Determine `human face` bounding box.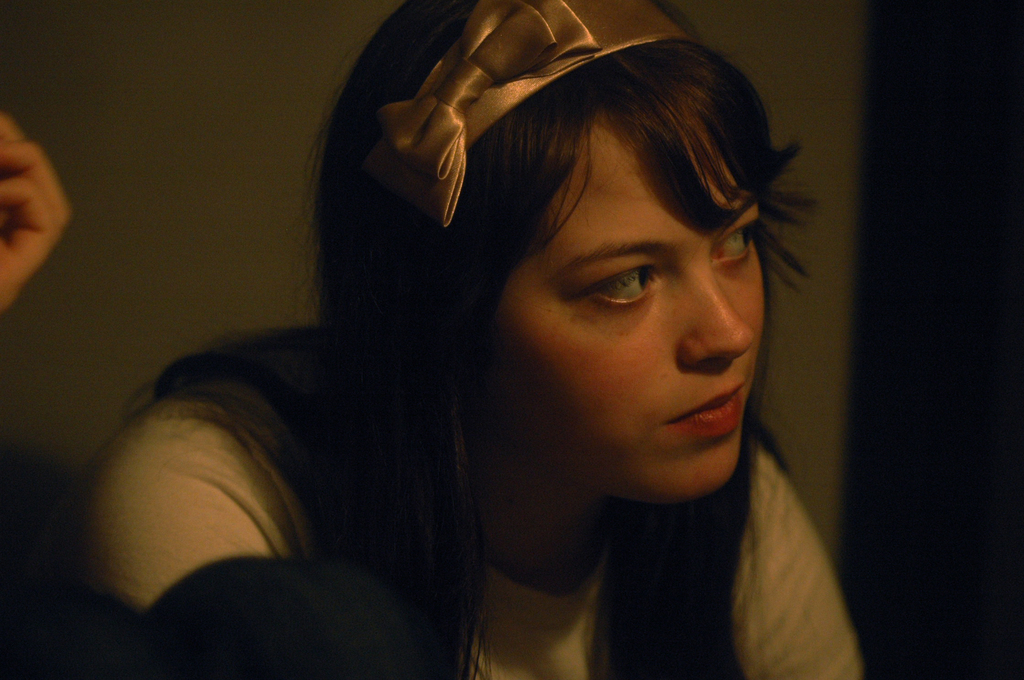
Determined: box=[467, 107, 769, 497].
